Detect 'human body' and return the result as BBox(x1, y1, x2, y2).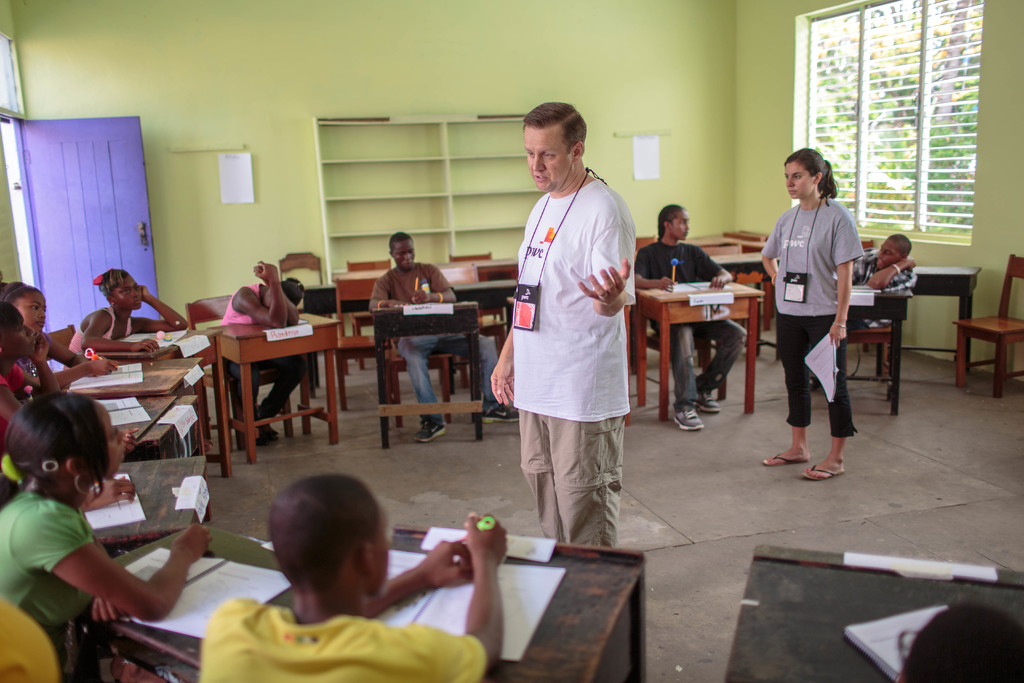
BBox(67, 268, 190, 352).
